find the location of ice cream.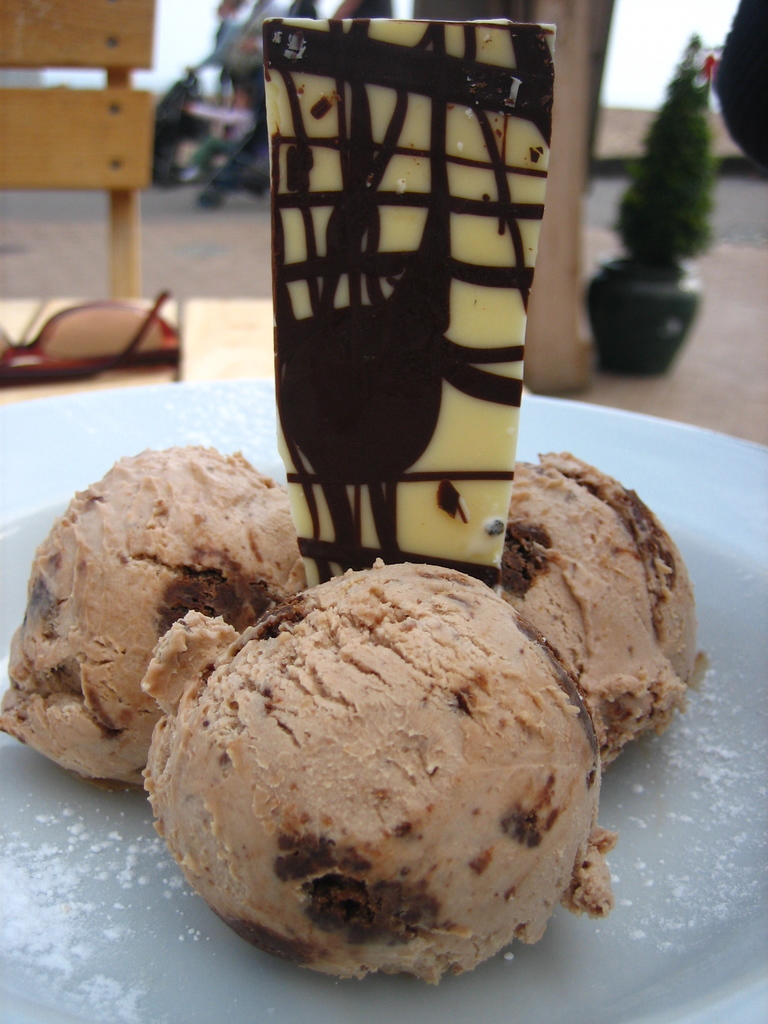
Location: BBox(497, 444, 712, 772).
